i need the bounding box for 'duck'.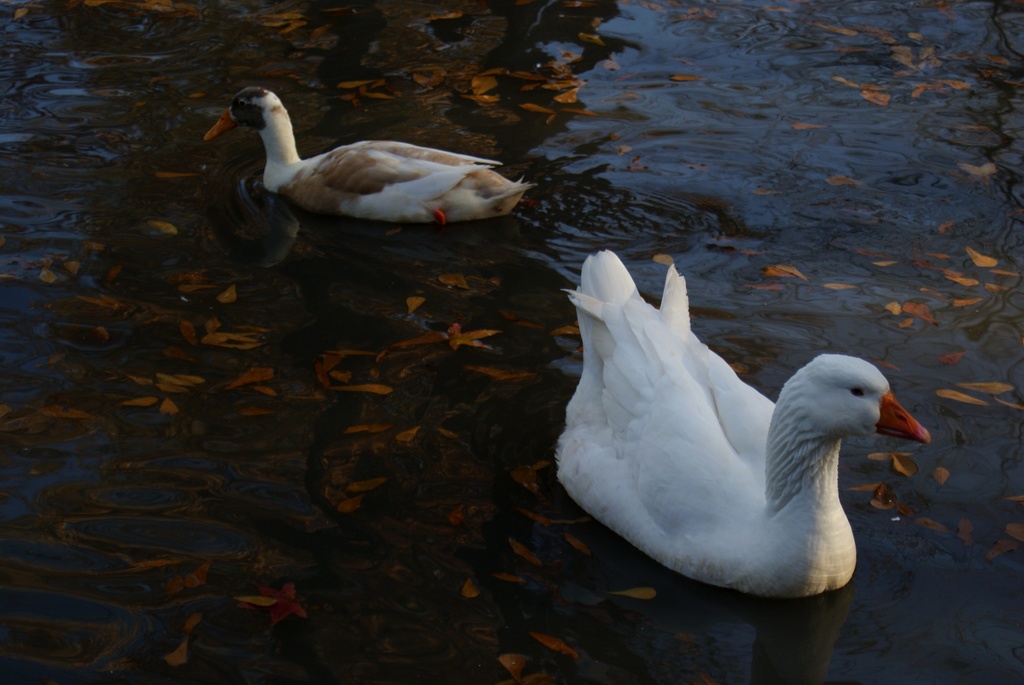
Here it is: (547,243,942,602).
